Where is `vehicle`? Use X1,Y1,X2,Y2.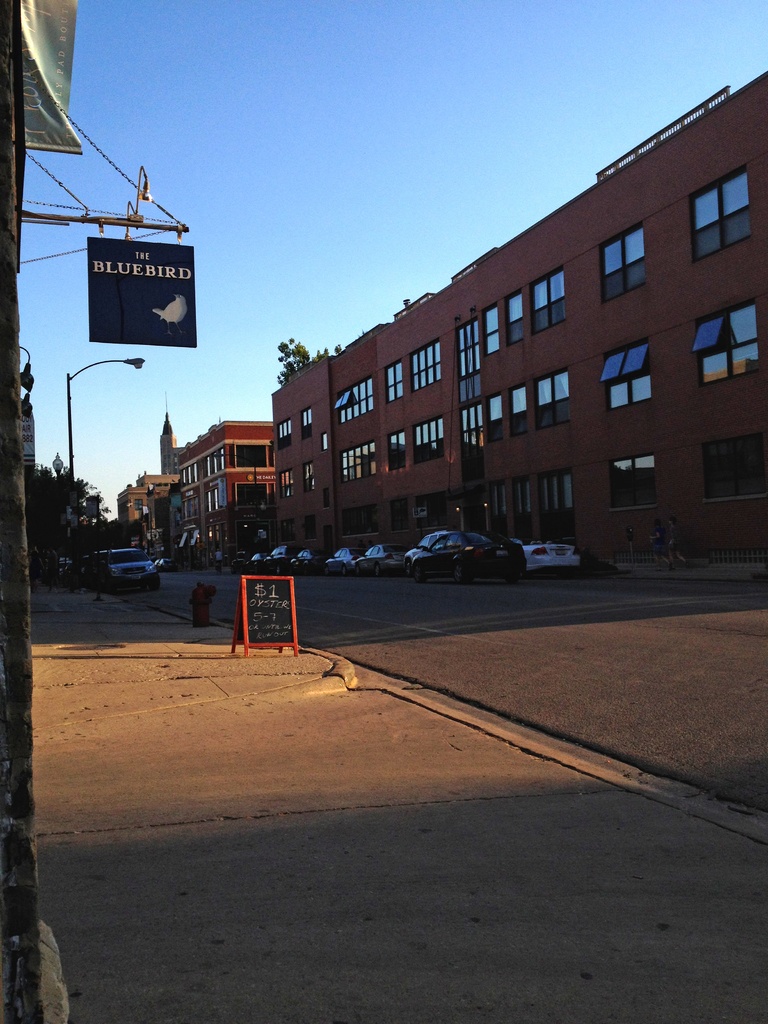
401,518,525,575.
